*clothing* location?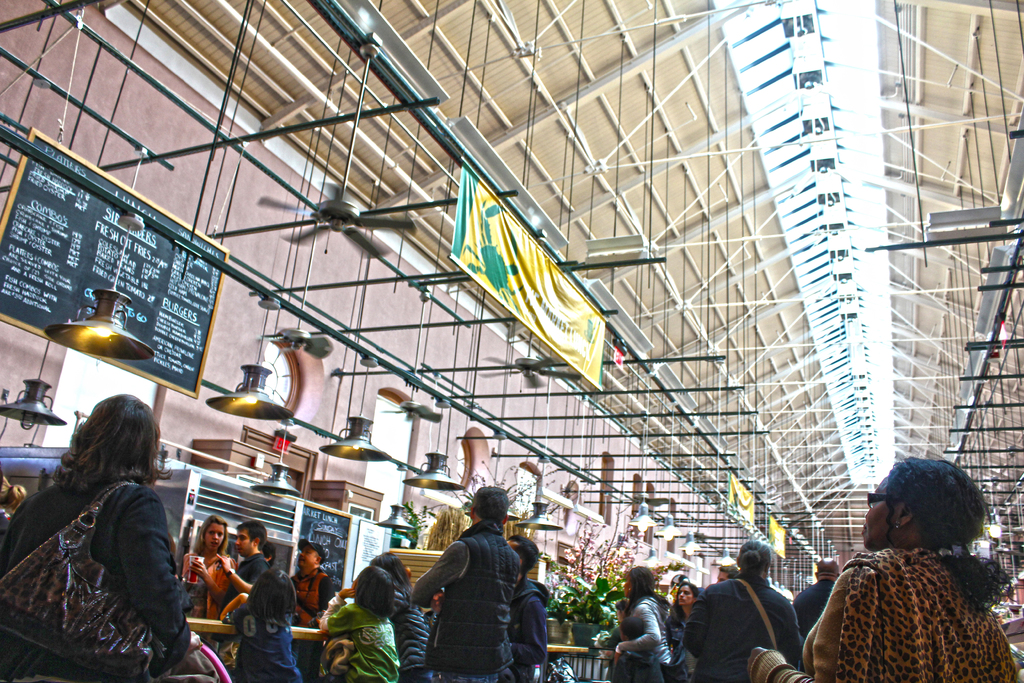
(x1=14, y1=440, x2=194, y2=666)
